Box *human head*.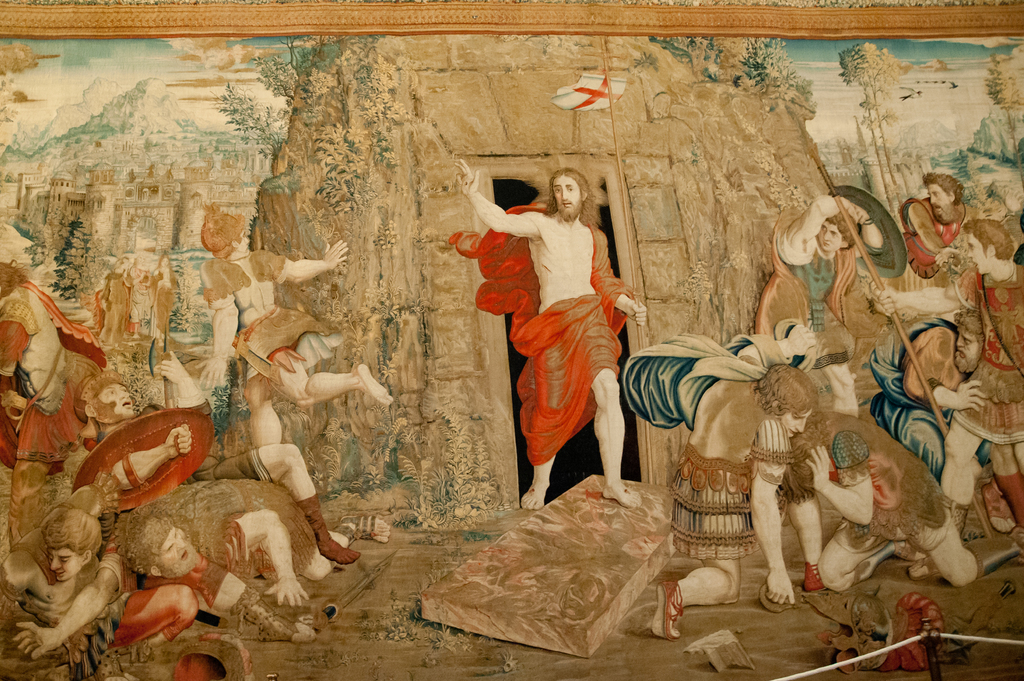
[x1=918, y1=172, x2=965, y2=220].
